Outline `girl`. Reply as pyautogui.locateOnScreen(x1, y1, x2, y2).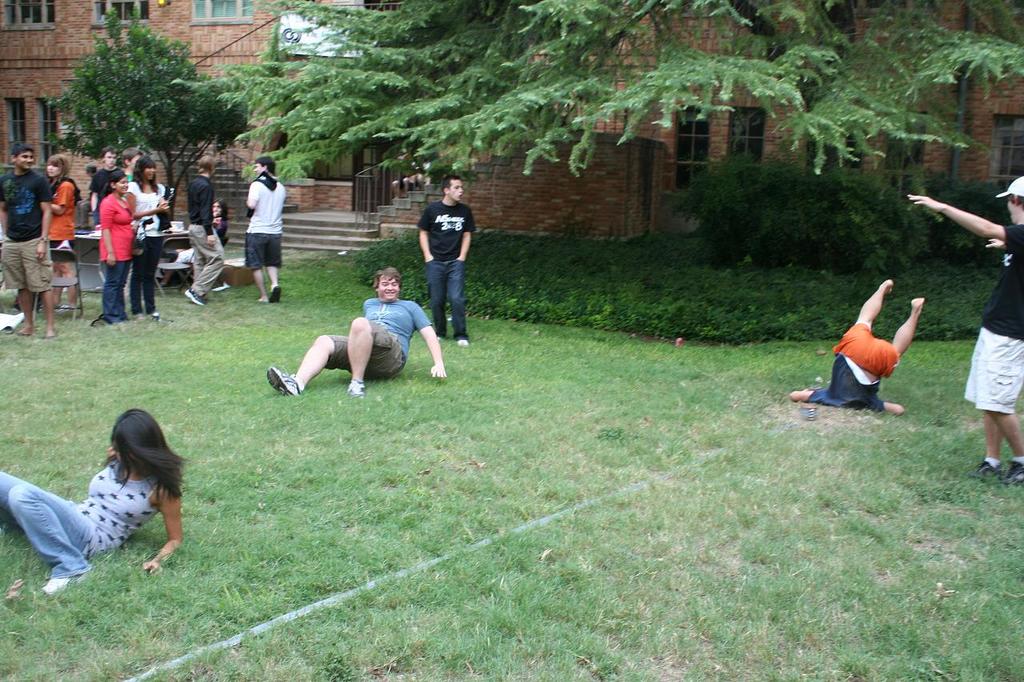
pyautogui.locateOnScreen(127, 147, 174, 314).
